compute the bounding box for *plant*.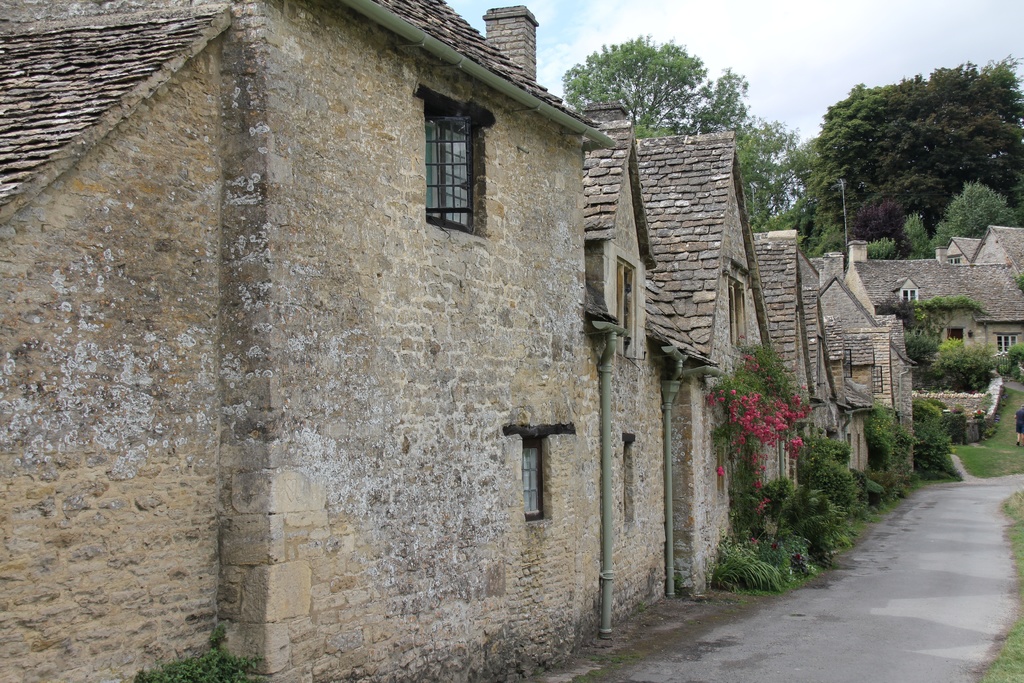
[left=746, top=477, right=845, bottom=589].
